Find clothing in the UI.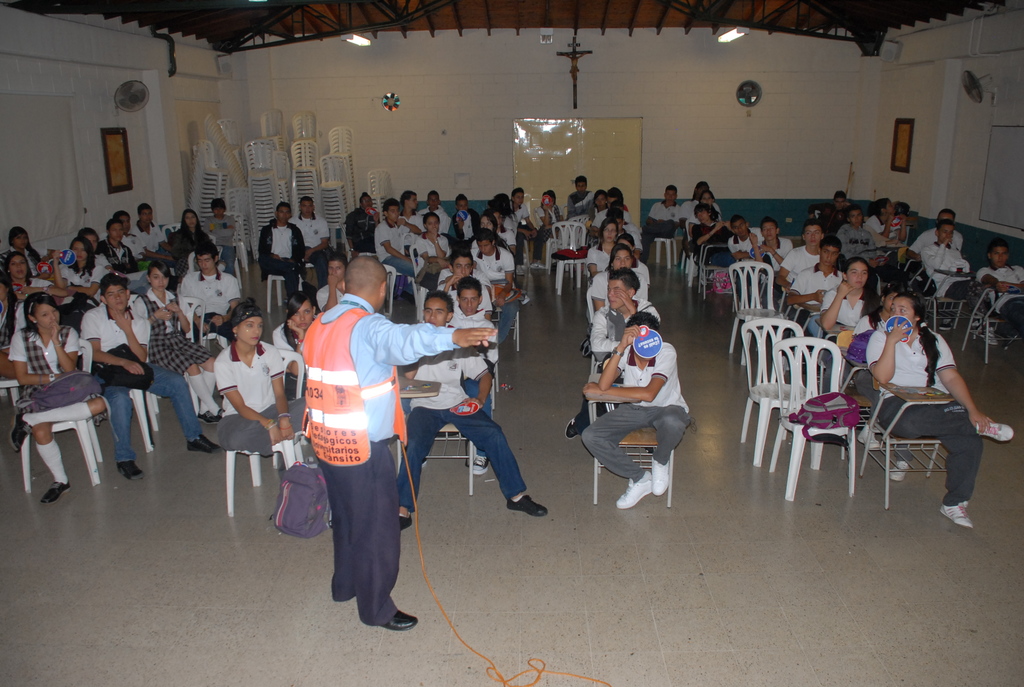
UI element at bbox(783, 264, 836, 312).
